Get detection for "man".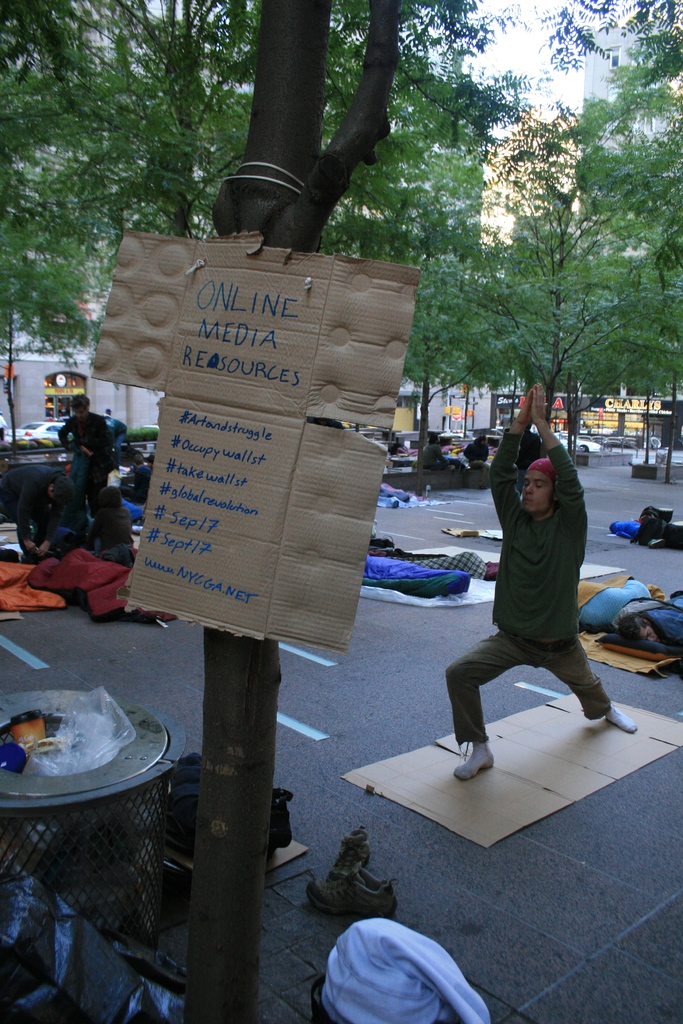
Detection: BBox(437, 444, 632, 793).
